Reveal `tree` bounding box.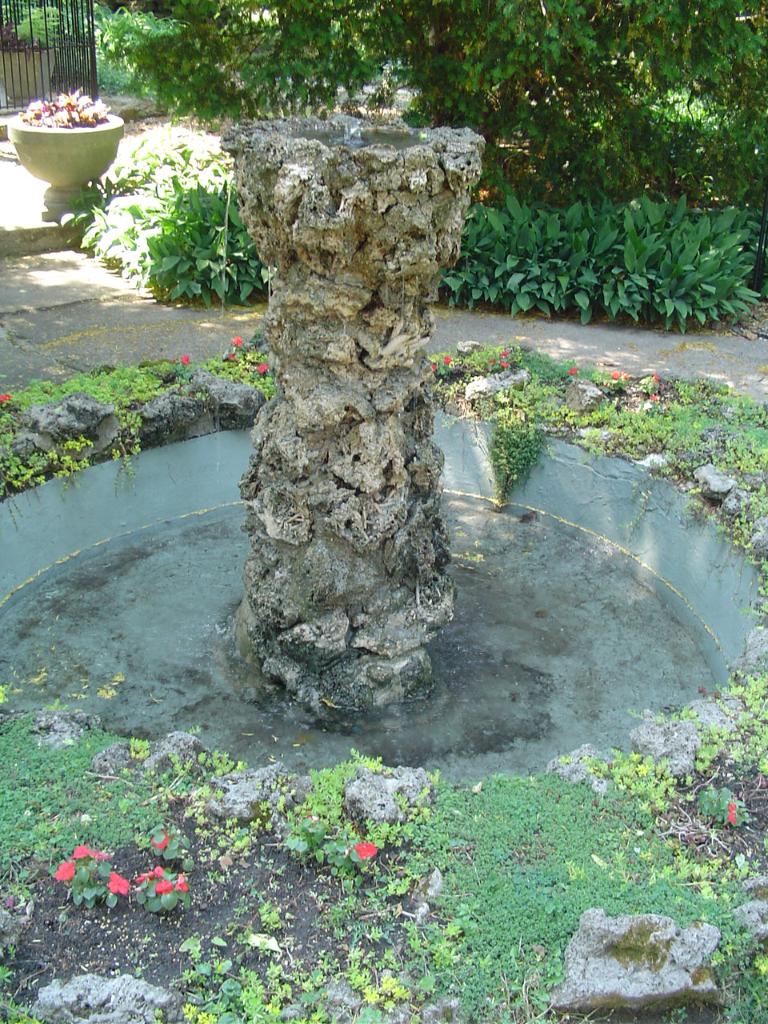
Revealed: bbox=[93, 0, 767, 211].
